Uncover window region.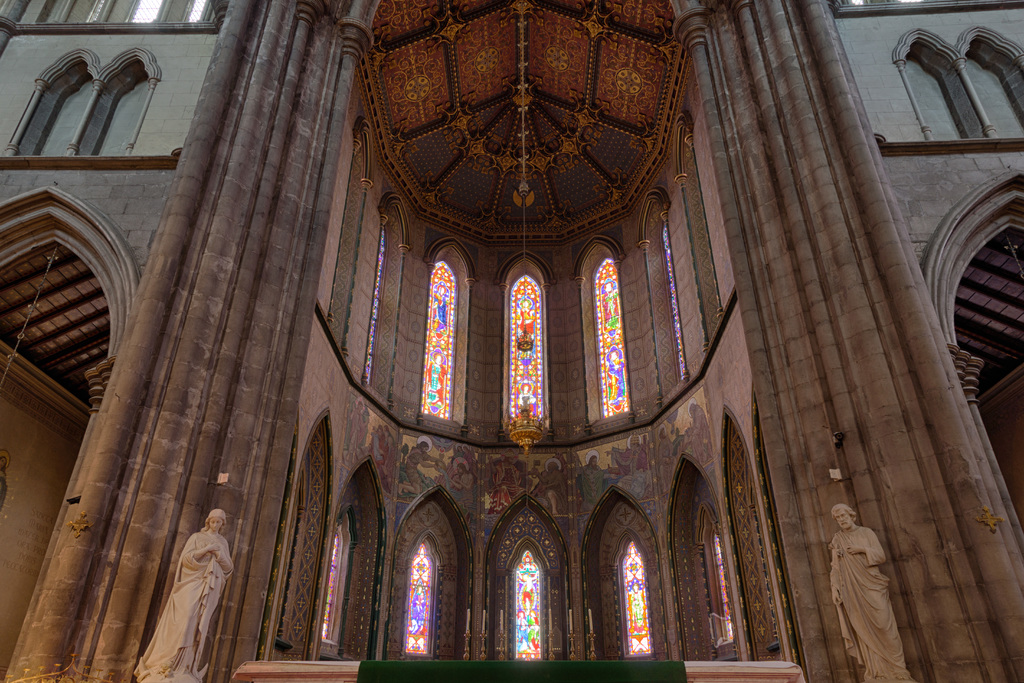
Uncovered: box=[420, 256, 455, 417].
